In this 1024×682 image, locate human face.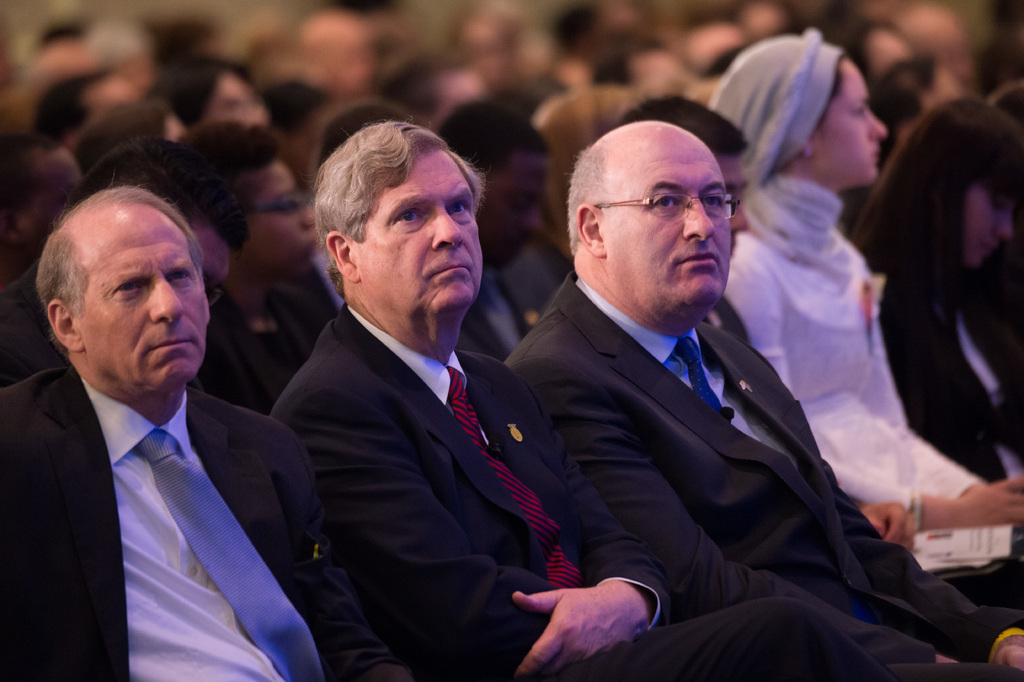
Bounding box: region(214, 81, 267, 128).
